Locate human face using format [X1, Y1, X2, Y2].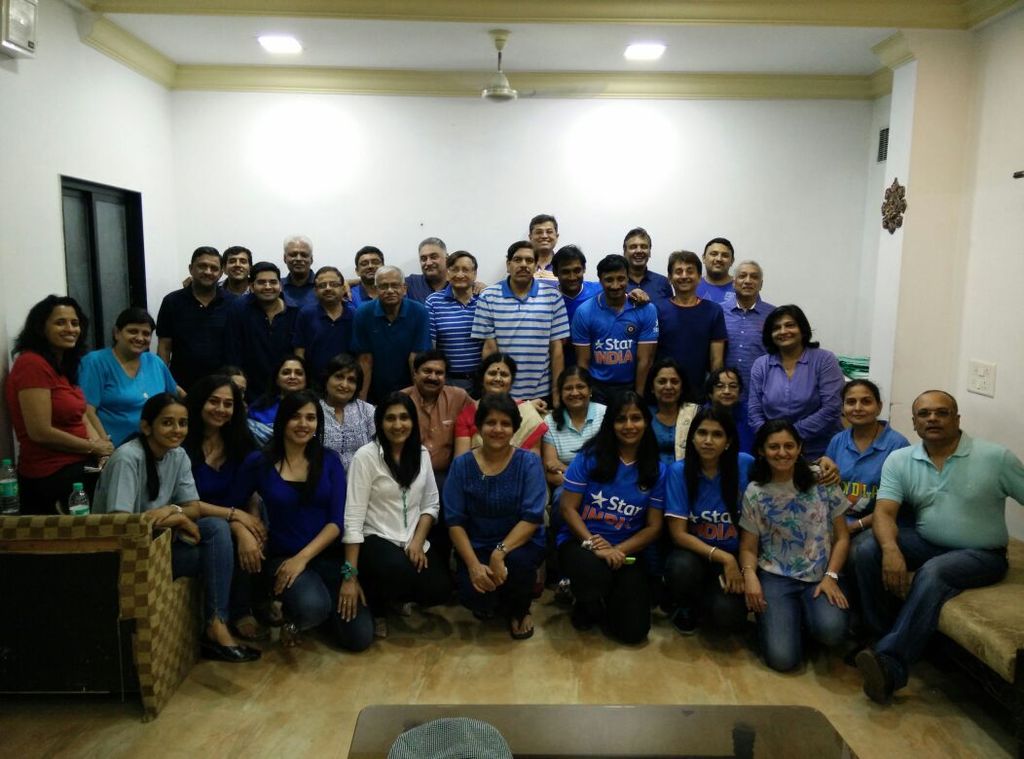
[481, 409, 515, 449].
